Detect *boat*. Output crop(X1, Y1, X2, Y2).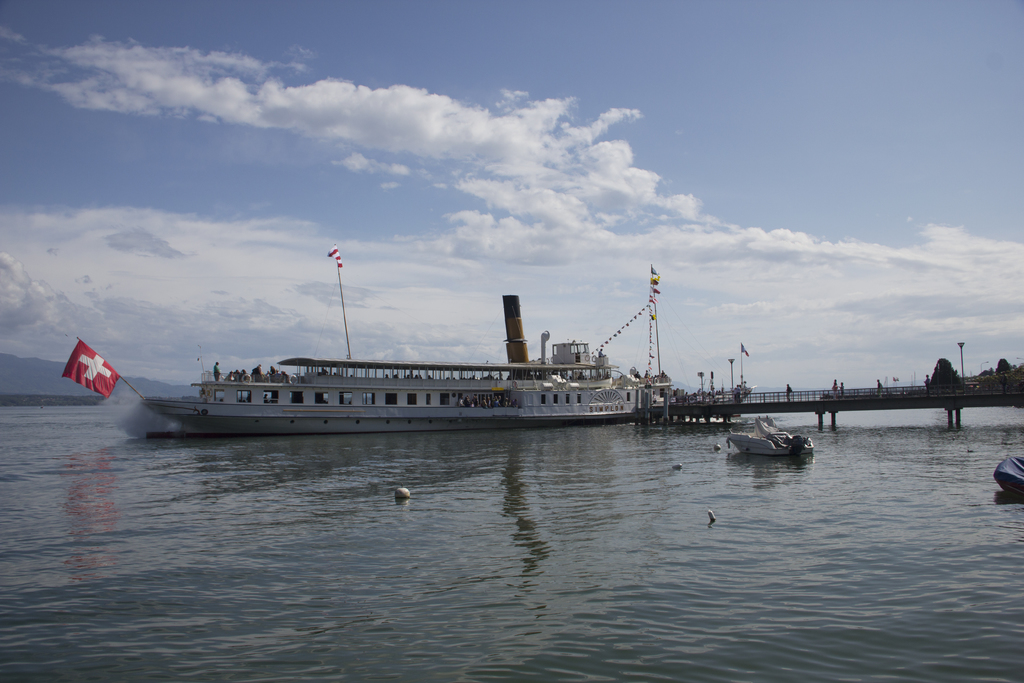
crop(720, 420, 815, 459).
